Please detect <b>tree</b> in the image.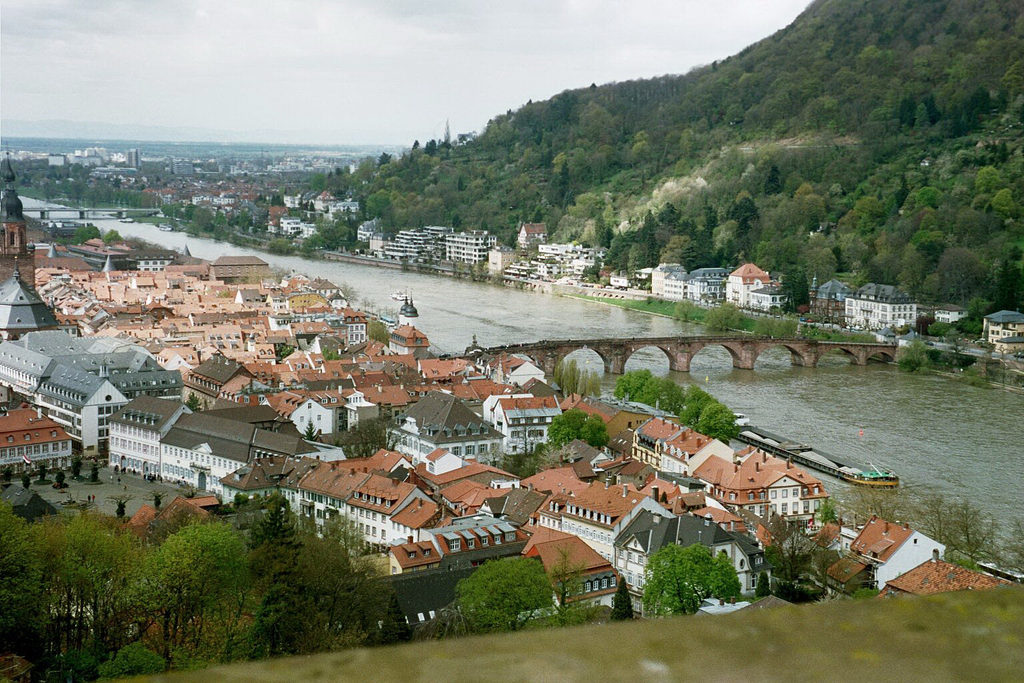
844, 476, 927, 534.
